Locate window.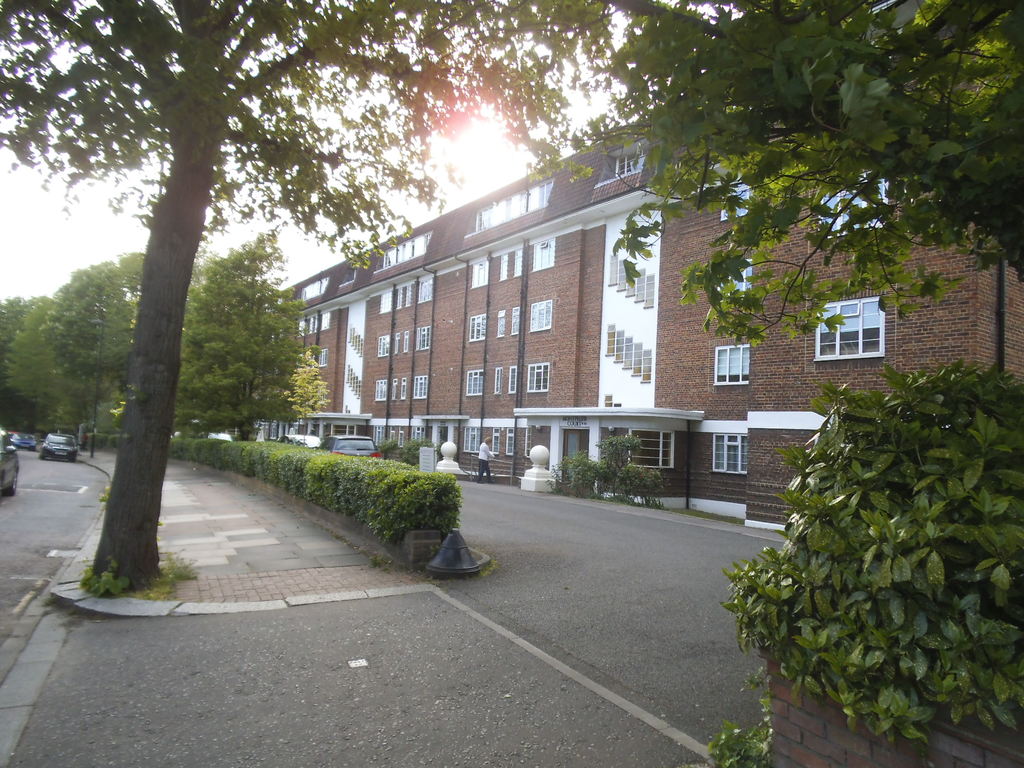
Bounding box: left=404, top=379, right=406, bottom=400.
